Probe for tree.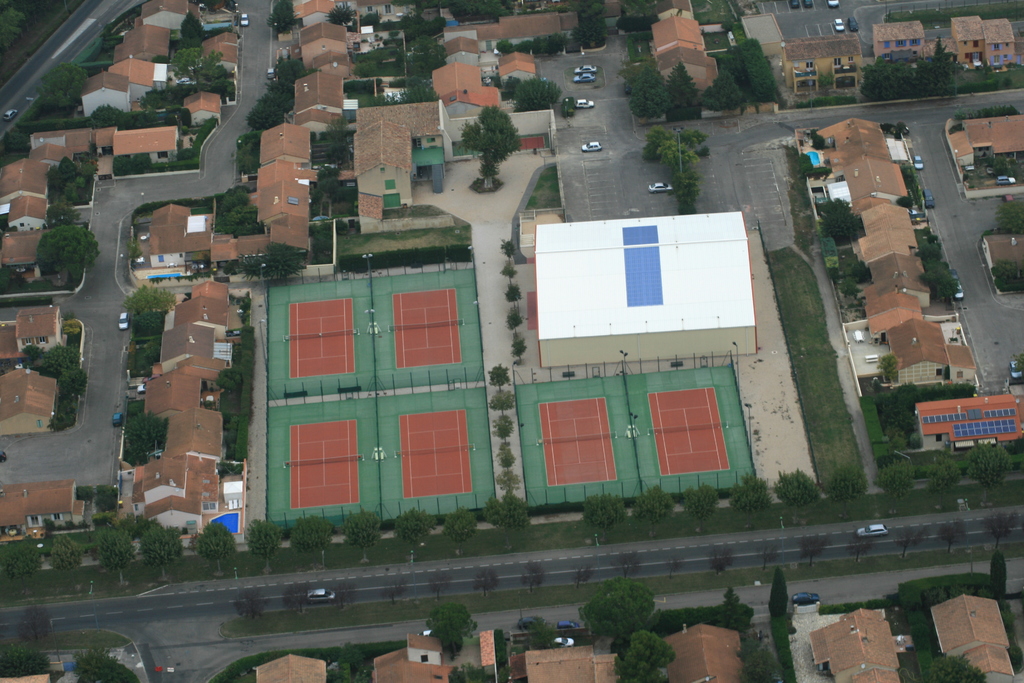
Probe result: left=242, top=516, right=281, bottom=568.
